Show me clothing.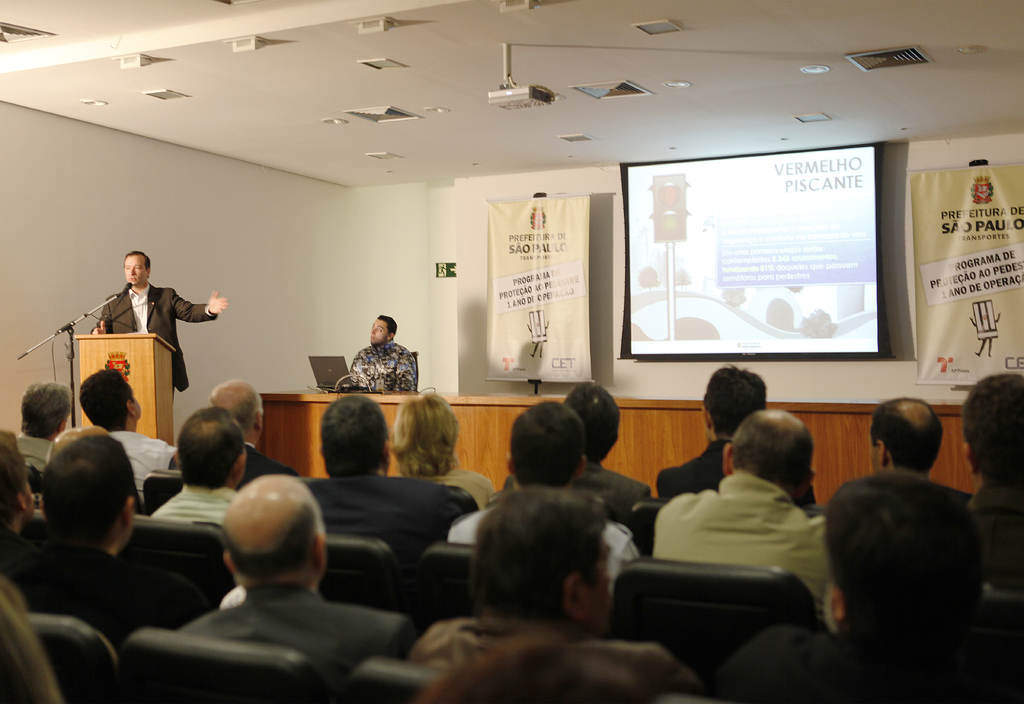
clothing is here: detection(657, 468, 836, 623).
